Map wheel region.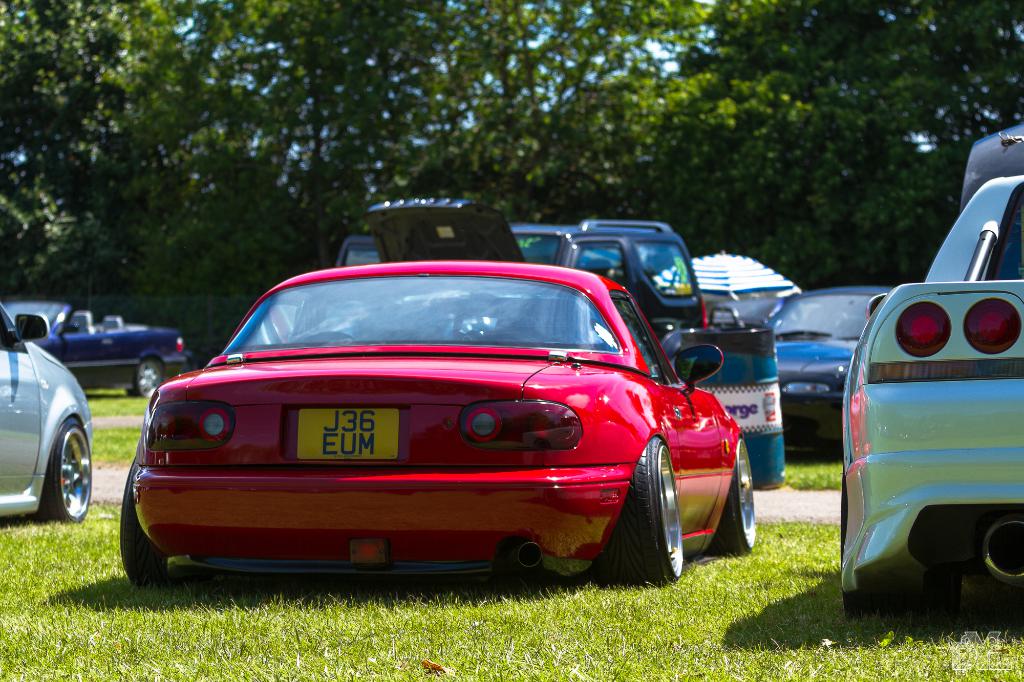
Mapped to [left=713, top=436, right=756, bottom=558].
